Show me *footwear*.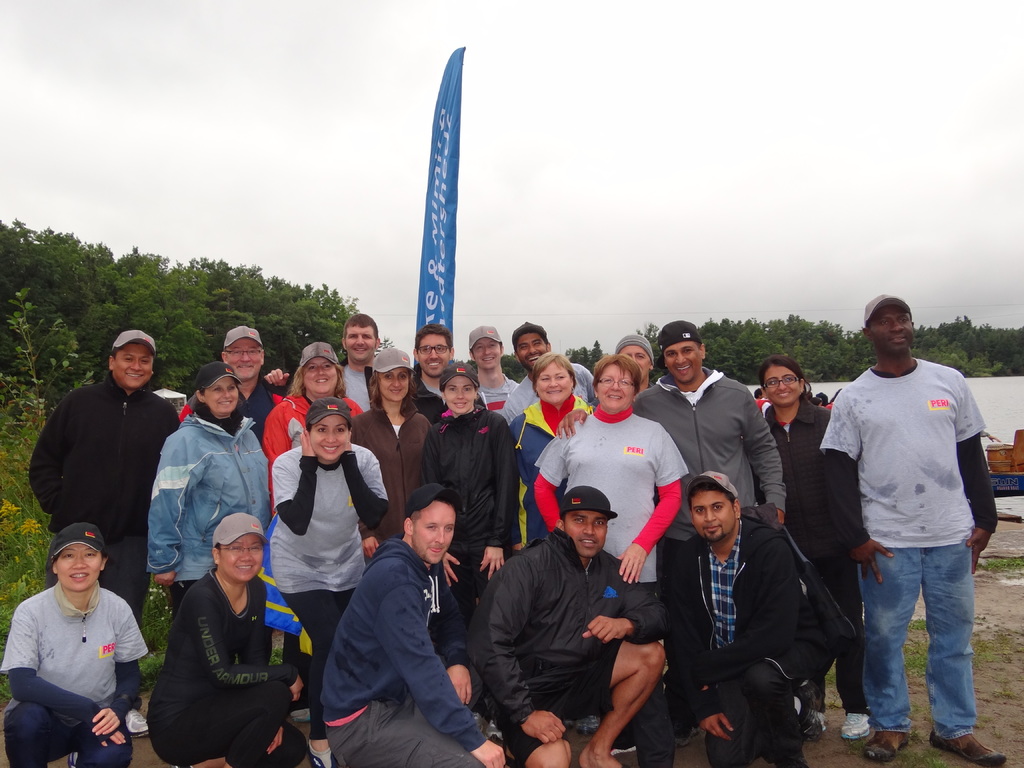
*footwear* is here: rect(117, 706, 154, 737).
